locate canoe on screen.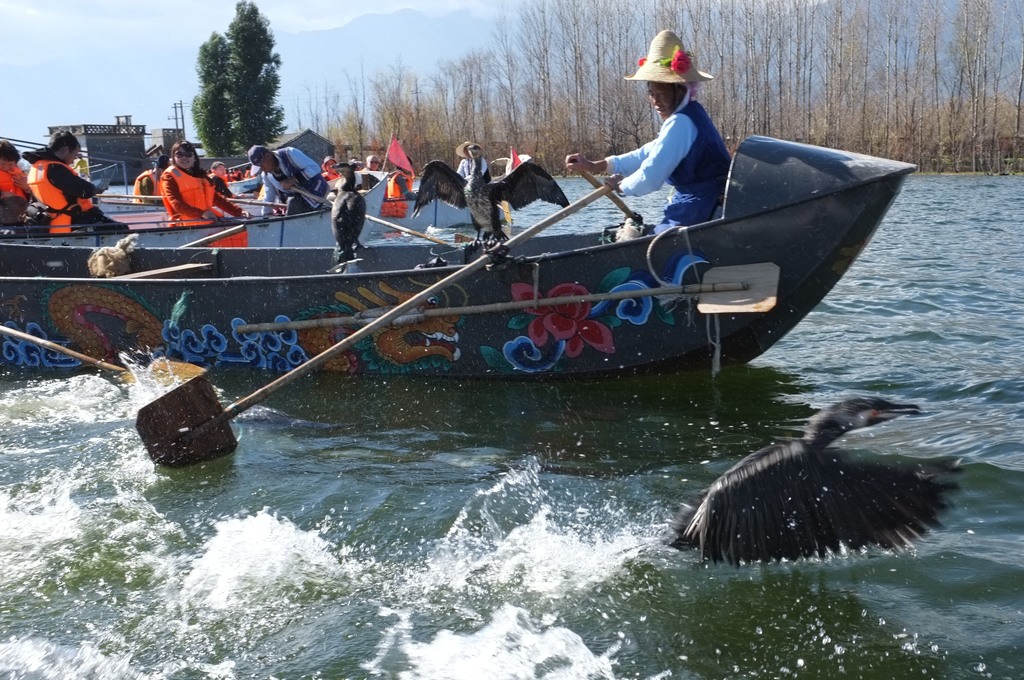
On screen at (372,153,529,236).
